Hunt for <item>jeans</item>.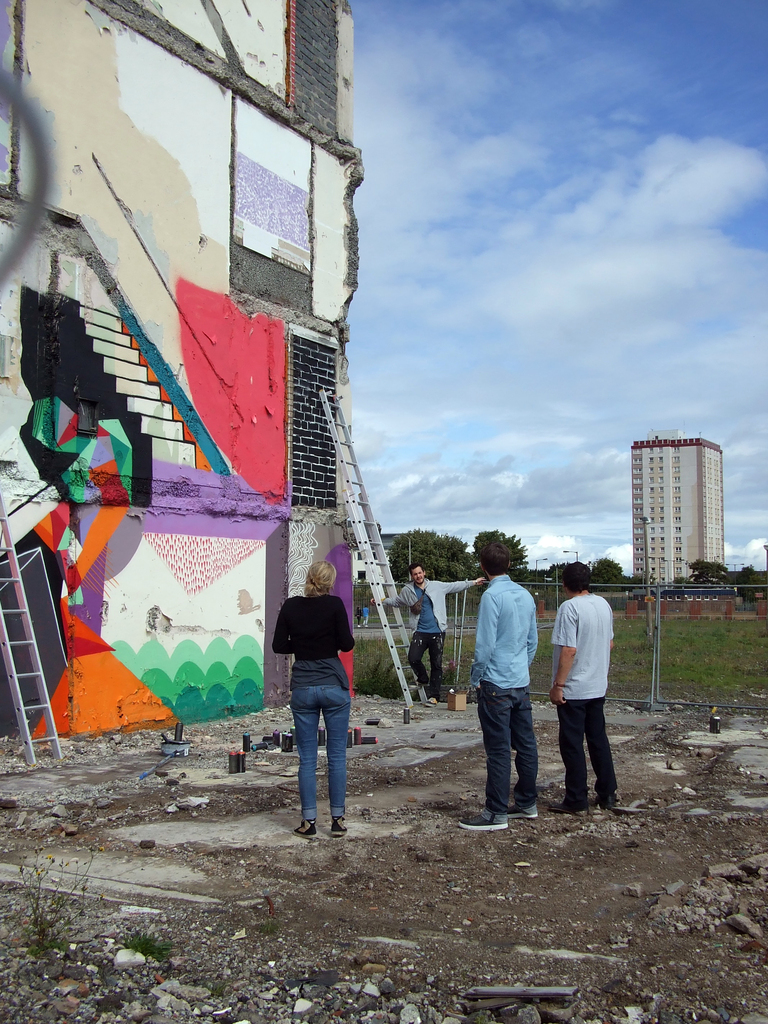
Hunted down at 407,633,445,698.
